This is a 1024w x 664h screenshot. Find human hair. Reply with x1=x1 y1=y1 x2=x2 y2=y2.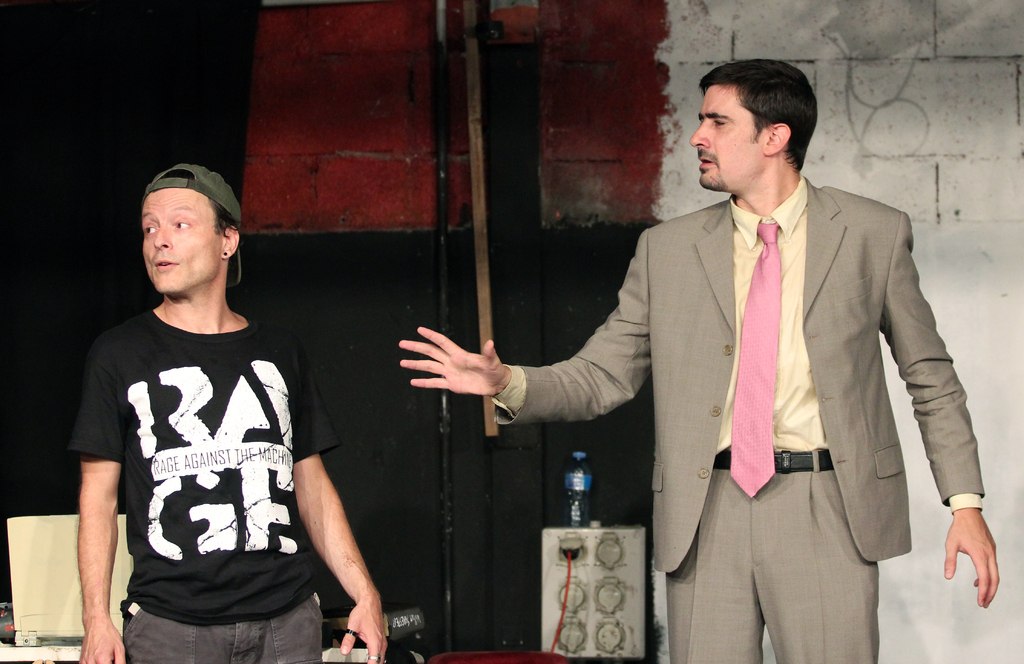
x1=705 y1=58 x2=813 y2=163.
